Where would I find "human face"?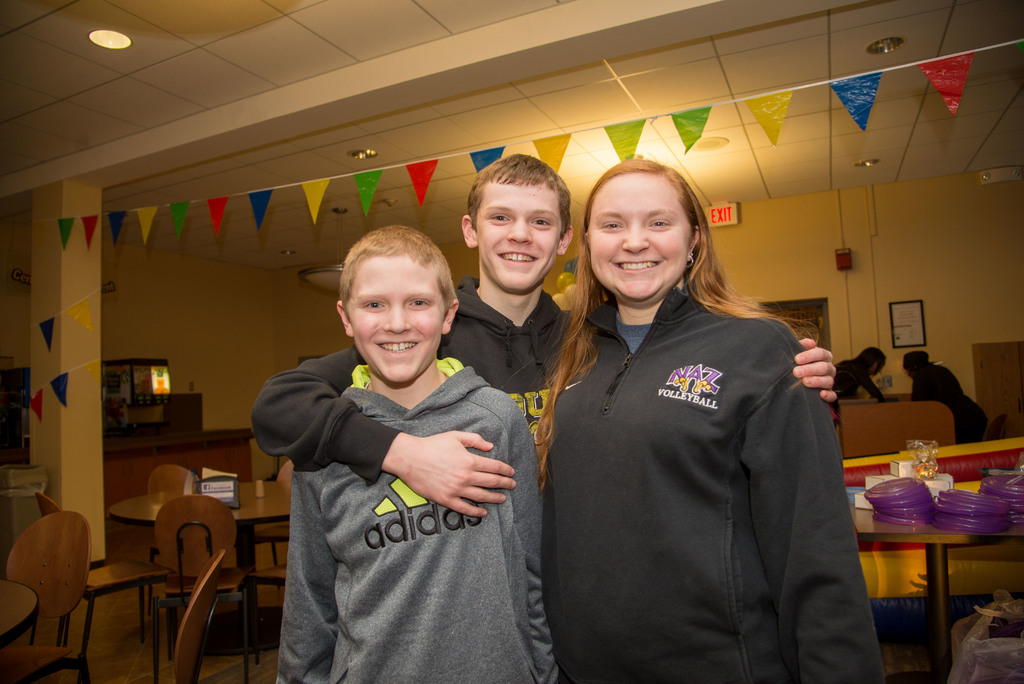
At x1=591 y1=175 x2=691 y2=303.
